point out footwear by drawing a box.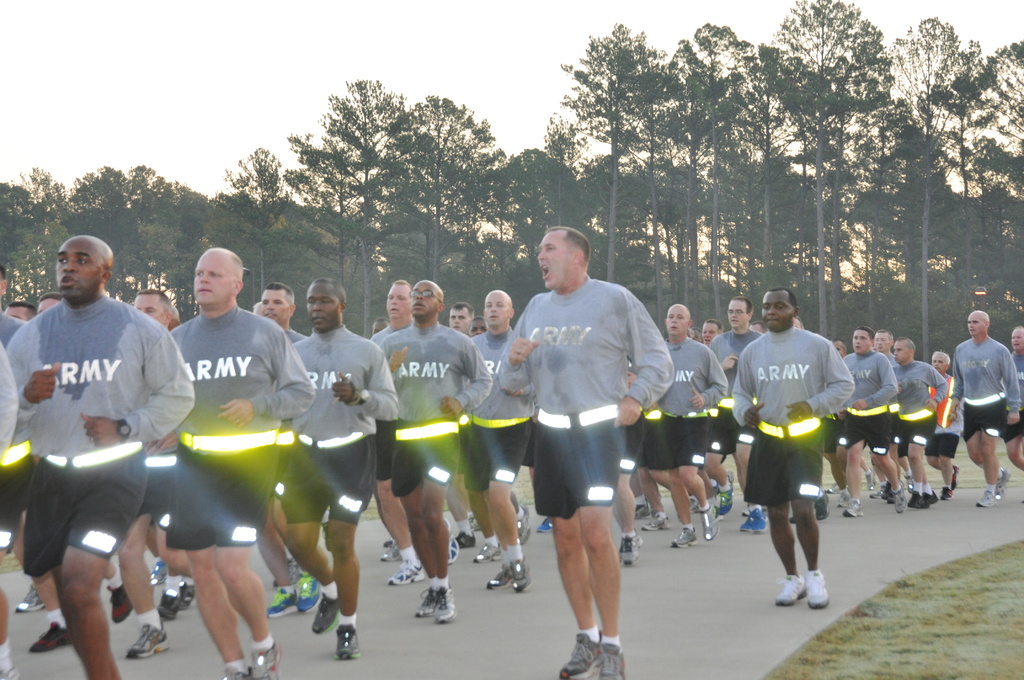
[x1=630, y1=503, x2=651, y2=517].
